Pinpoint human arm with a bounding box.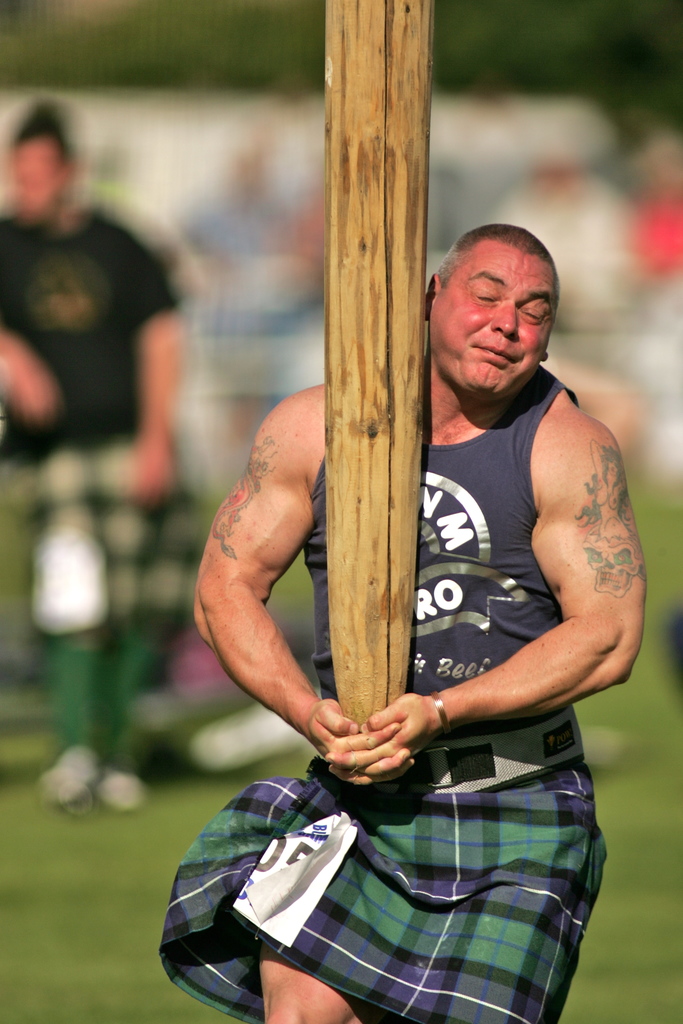
box=[360, 394, 656, 764].
